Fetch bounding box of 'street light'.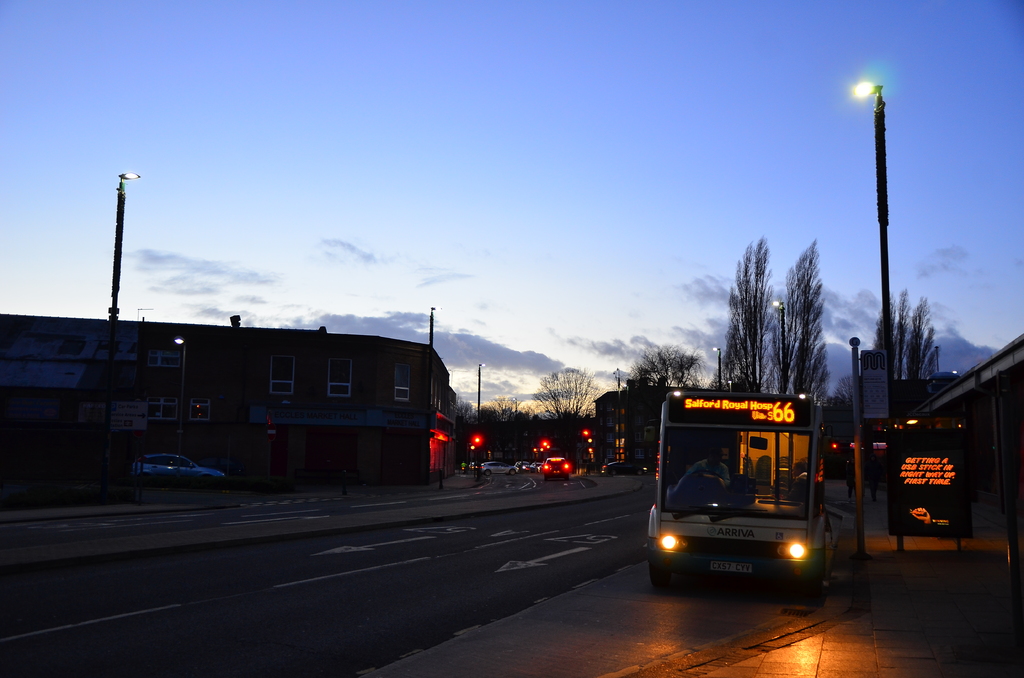
Bbox: <region>726, 381, 735, 390</region>.
